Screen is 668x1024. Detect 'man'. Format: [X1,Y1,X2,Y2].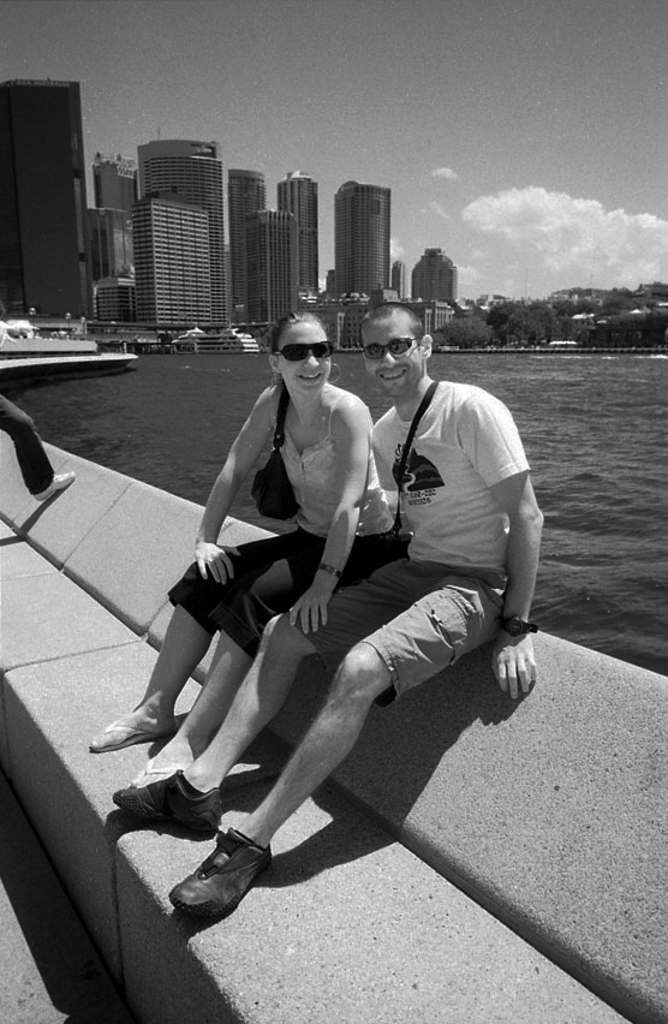
[109,304,547,919].
